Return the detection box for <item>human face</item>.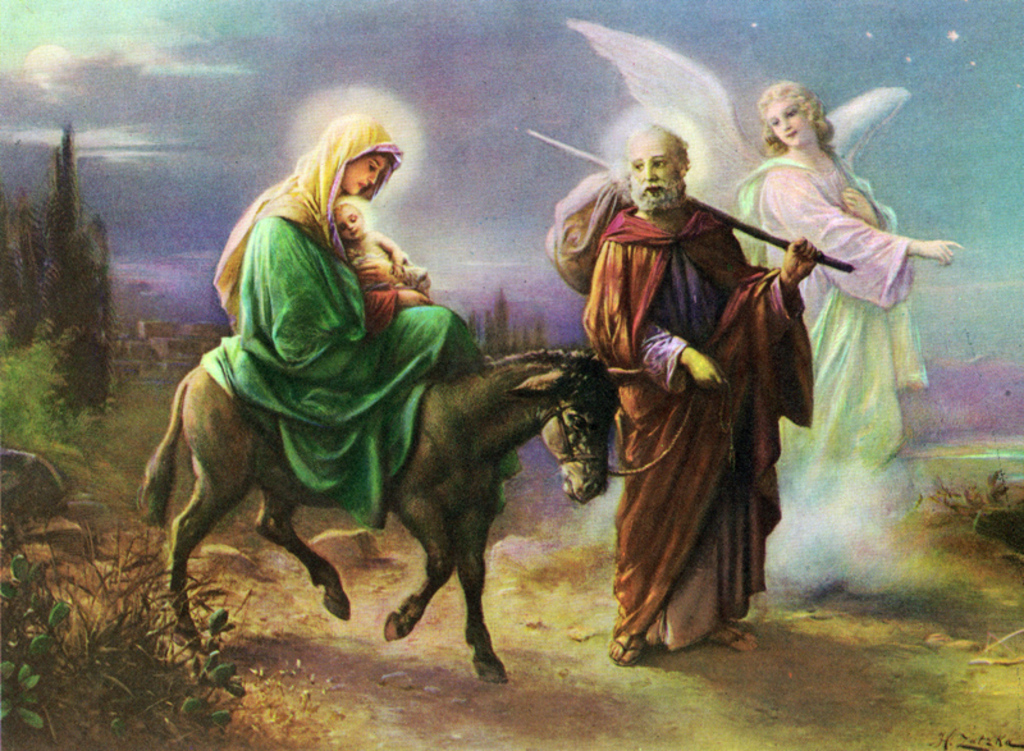
[340,206,360,235].
